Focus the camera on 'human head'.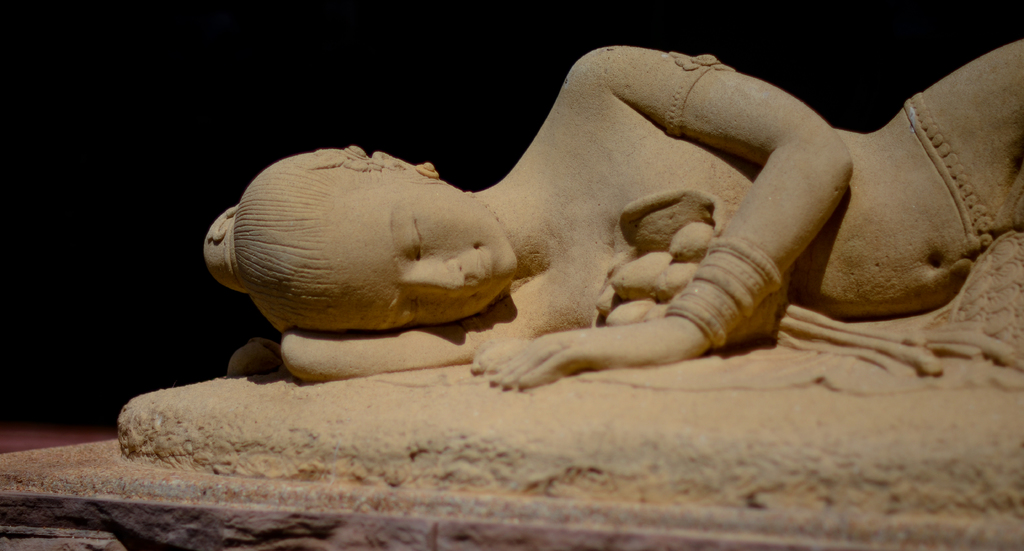
Focus region: select_region(227, 138, 497, 342).
